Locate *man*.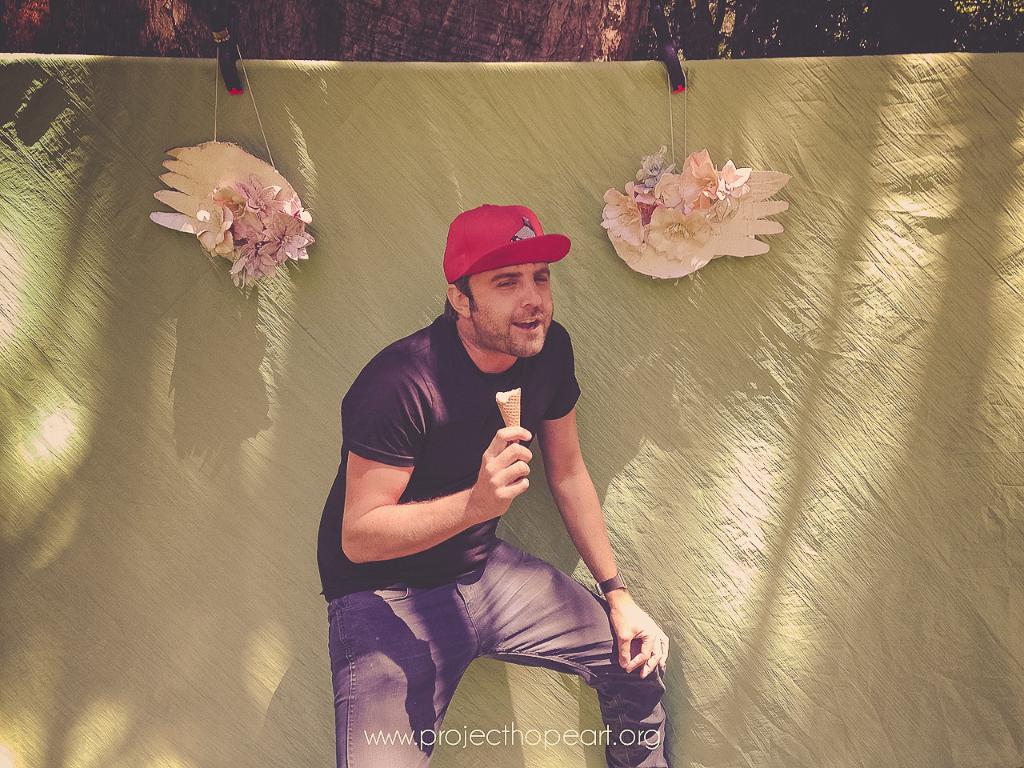
Bounding box: locate(316, 203, 675, 767).
